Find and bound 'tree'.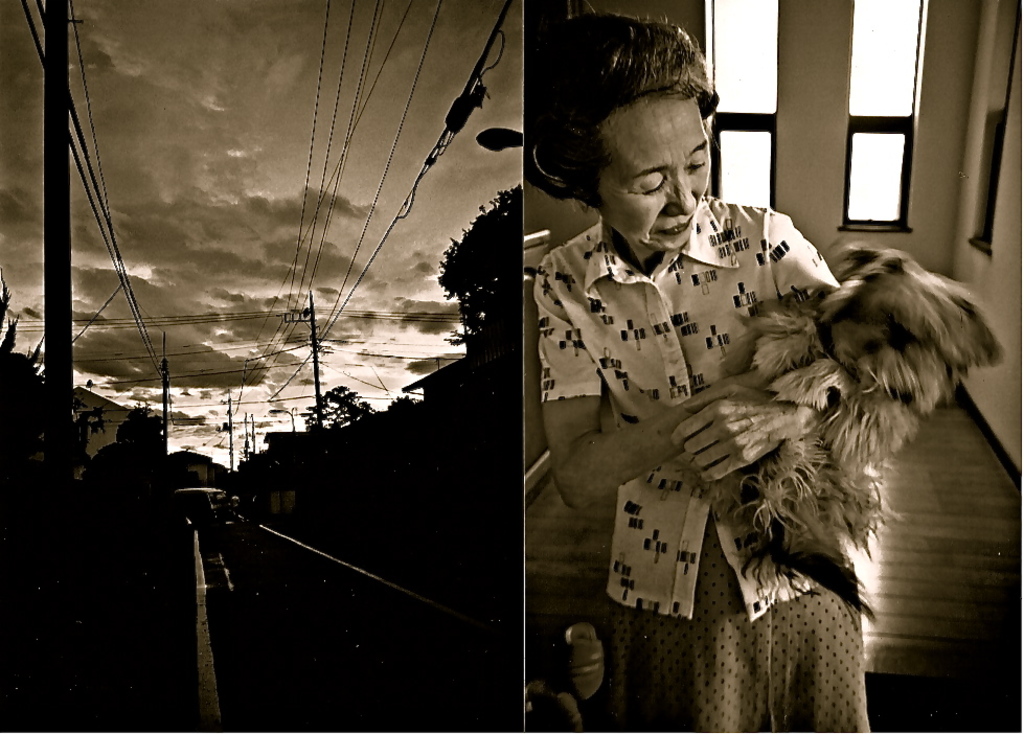
Bound: x1=0 y1=267 x2=61 y2=463.
